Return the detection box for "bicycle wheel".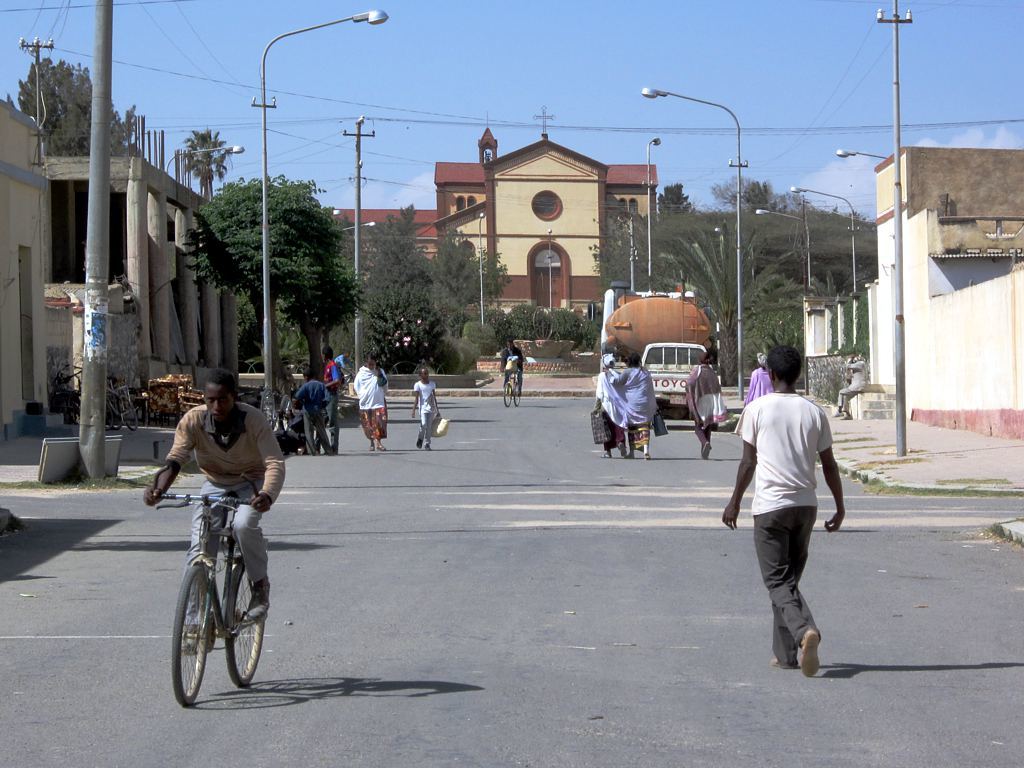
(515,368,519,402).
